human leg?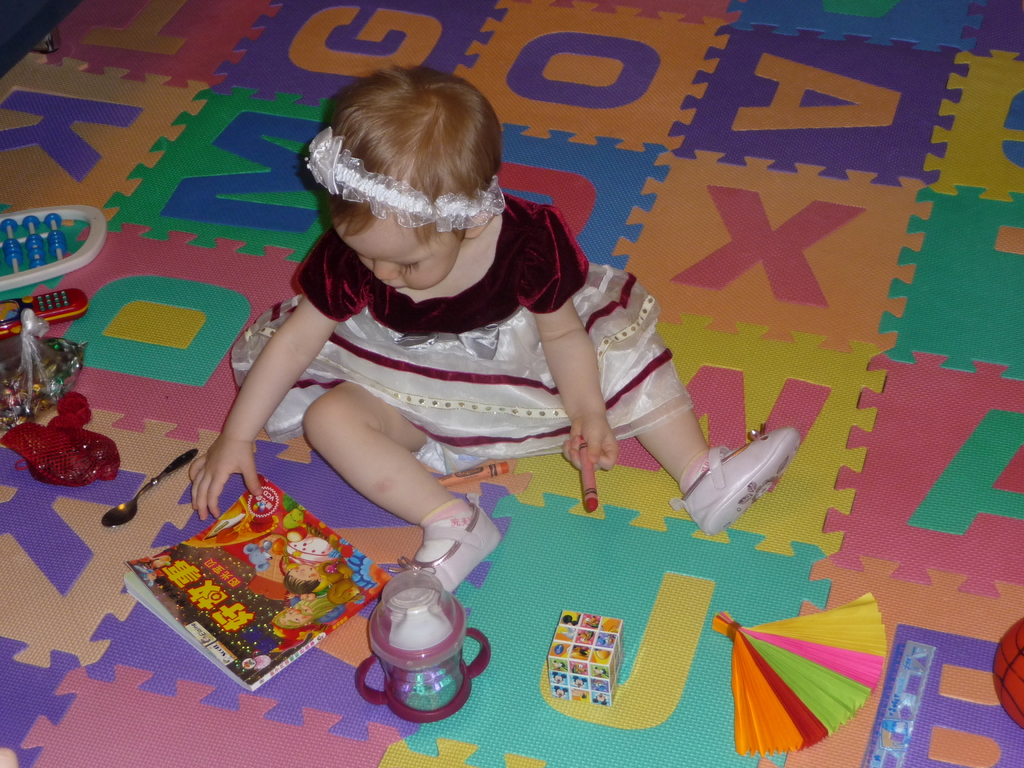
627,311,797,534
